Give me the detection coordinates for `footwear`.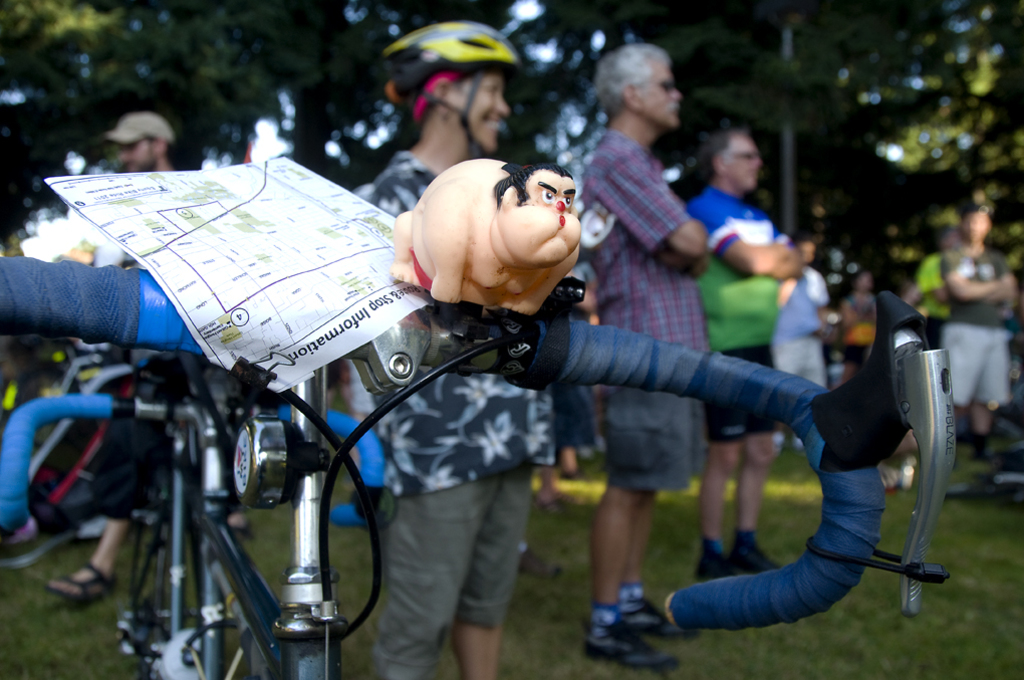
Rect(734, 536, 783, 578).
